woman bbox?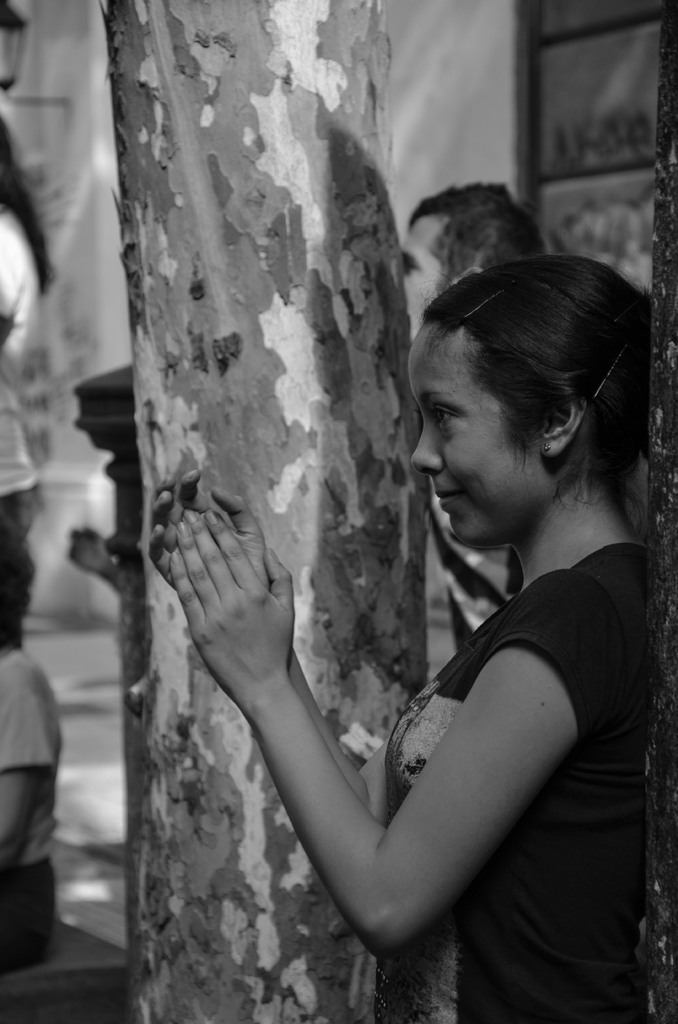
left=169, top=221, right=654, bottom=1013
